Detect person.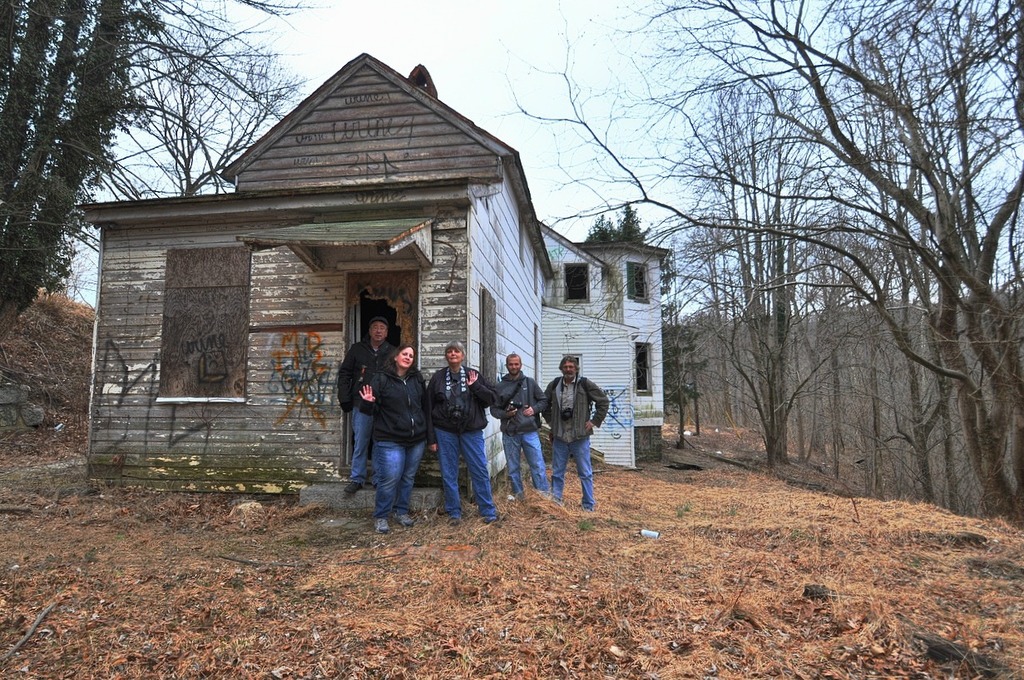
Detected at region(544, 343, 612, 519).
